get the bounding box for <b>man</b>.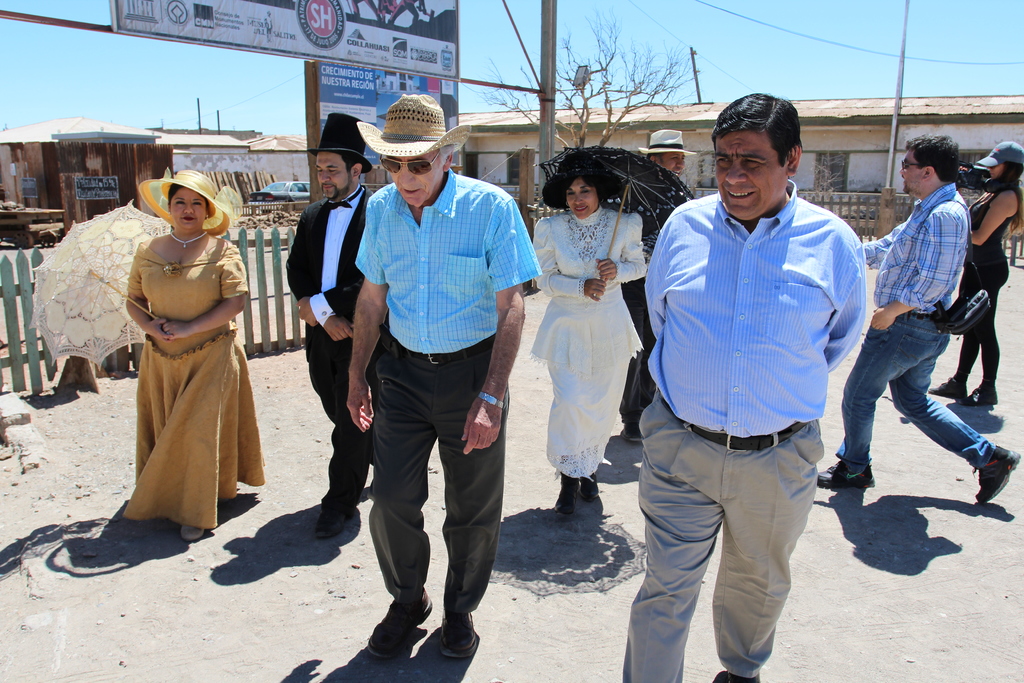
x1=285, y1=109, x2=378, y2=539.
